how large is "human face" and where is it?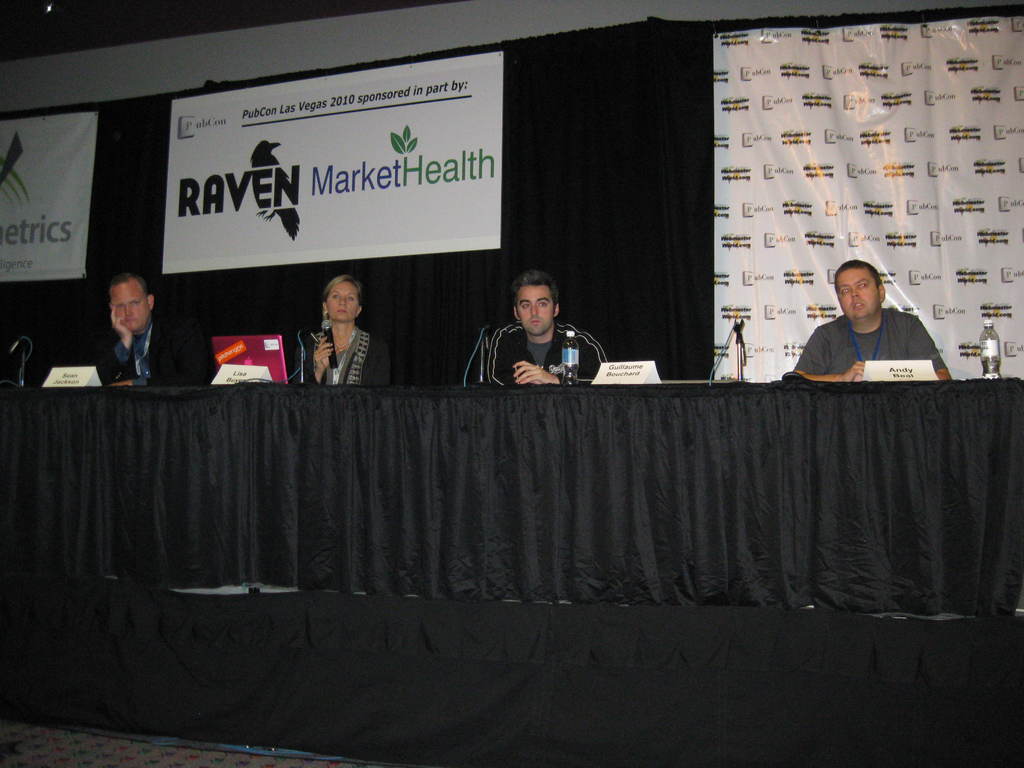
Bounding box: {"left": 837, "top": 268, "right": 881, "bottom": 314}.
